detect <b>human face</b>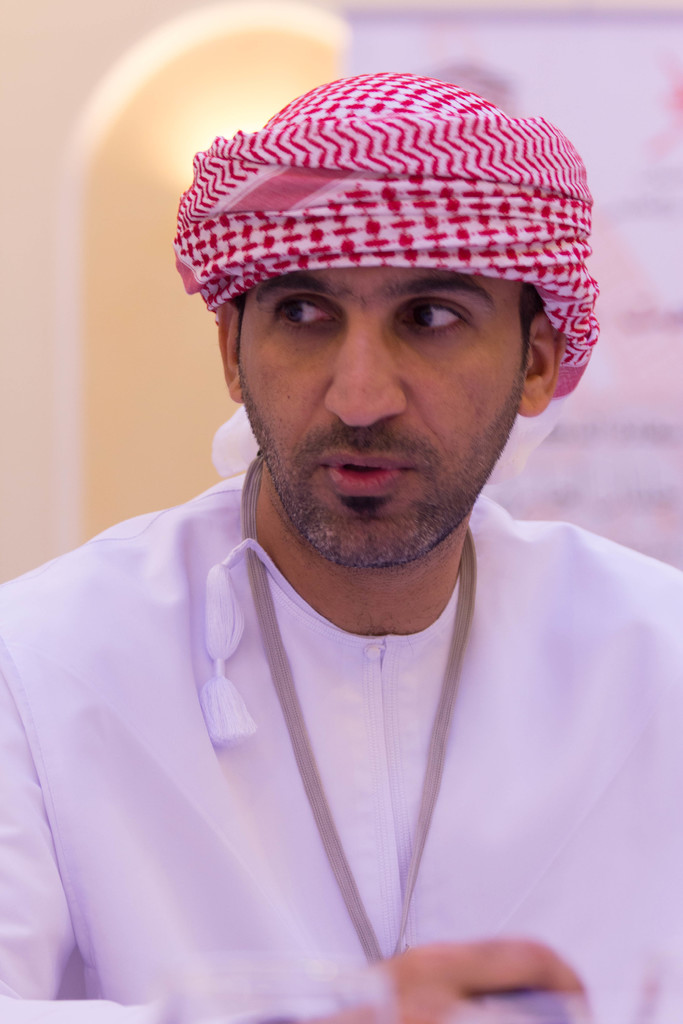
bbox(236, 257, 529, 568)
